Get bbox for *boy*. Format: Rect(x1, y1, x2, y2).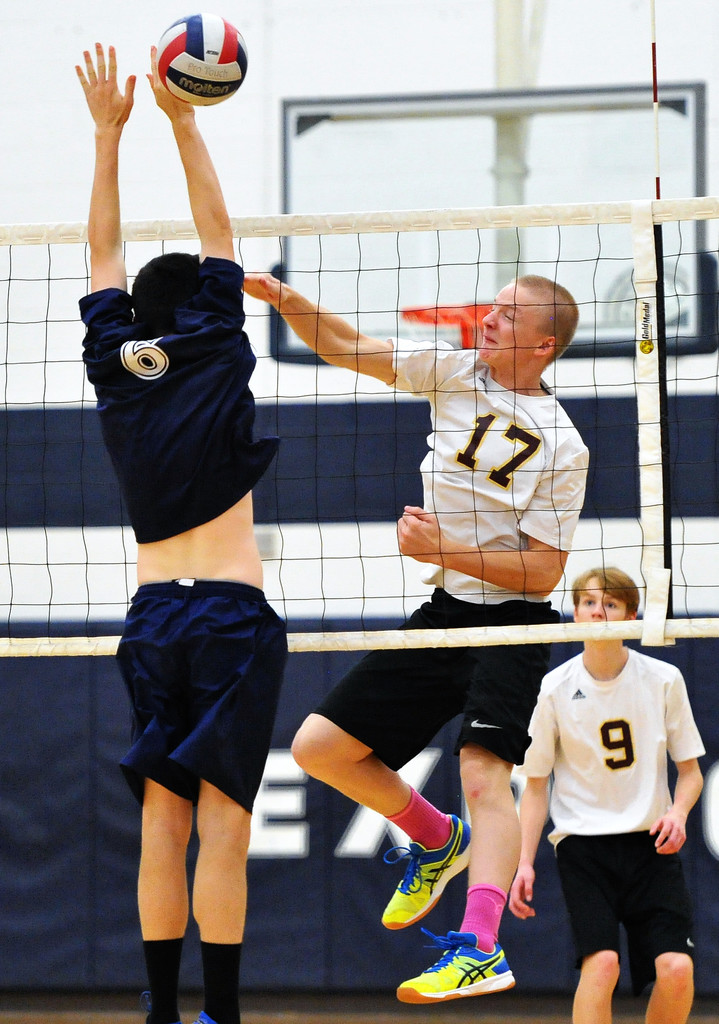
Rect(71, 40, 277, 1023).
